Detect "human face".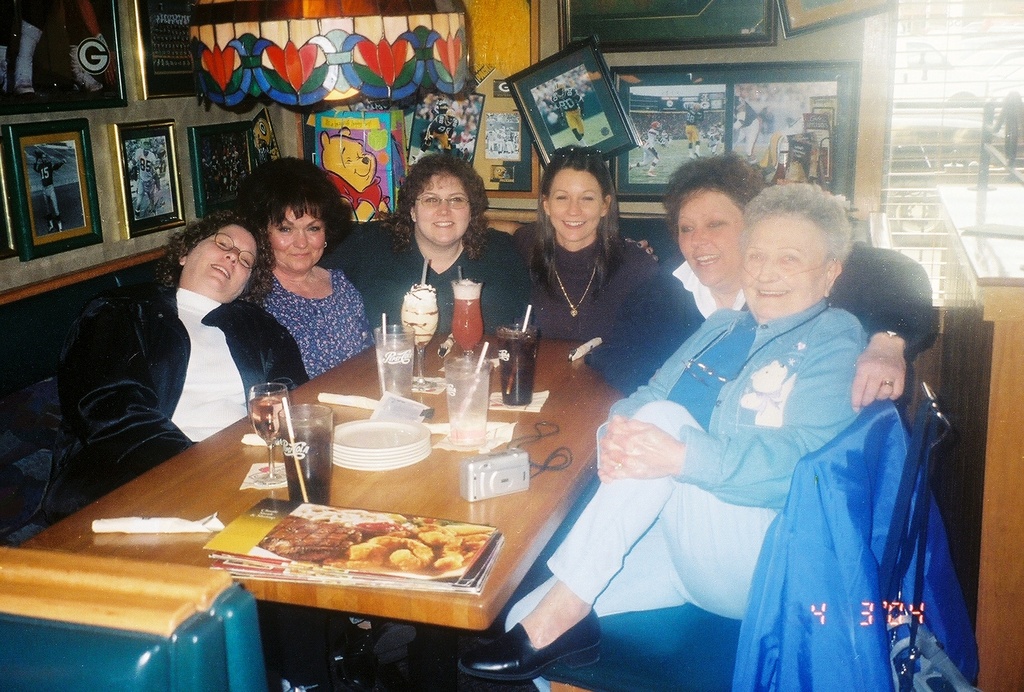
Detected at region(549, 169, 599, 238).
